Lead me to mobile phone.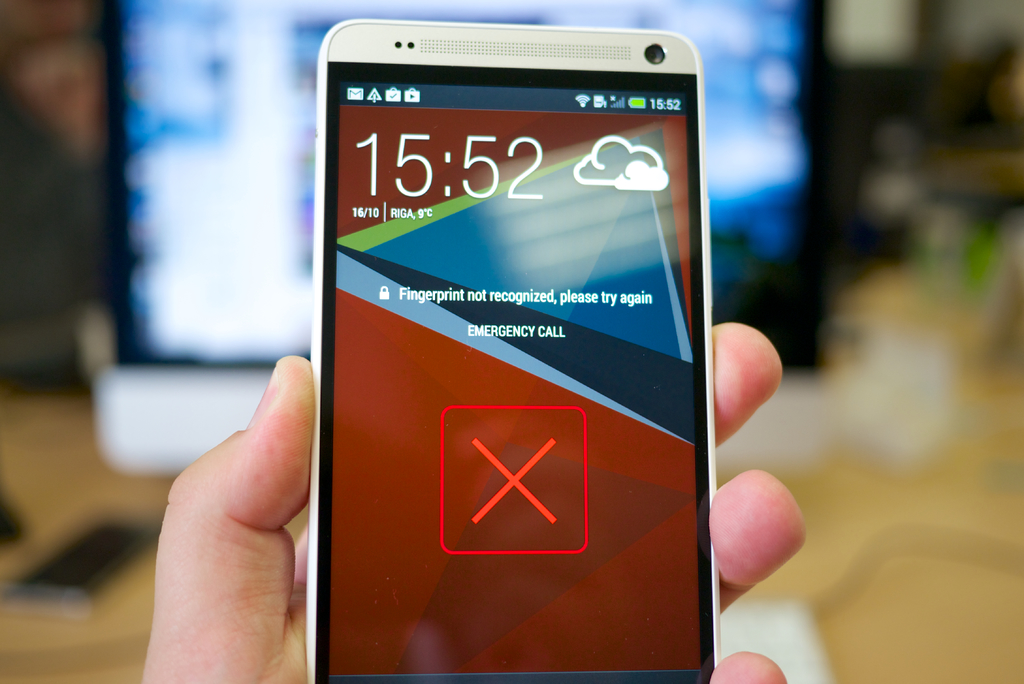
Lead to 306,2,739,683.
